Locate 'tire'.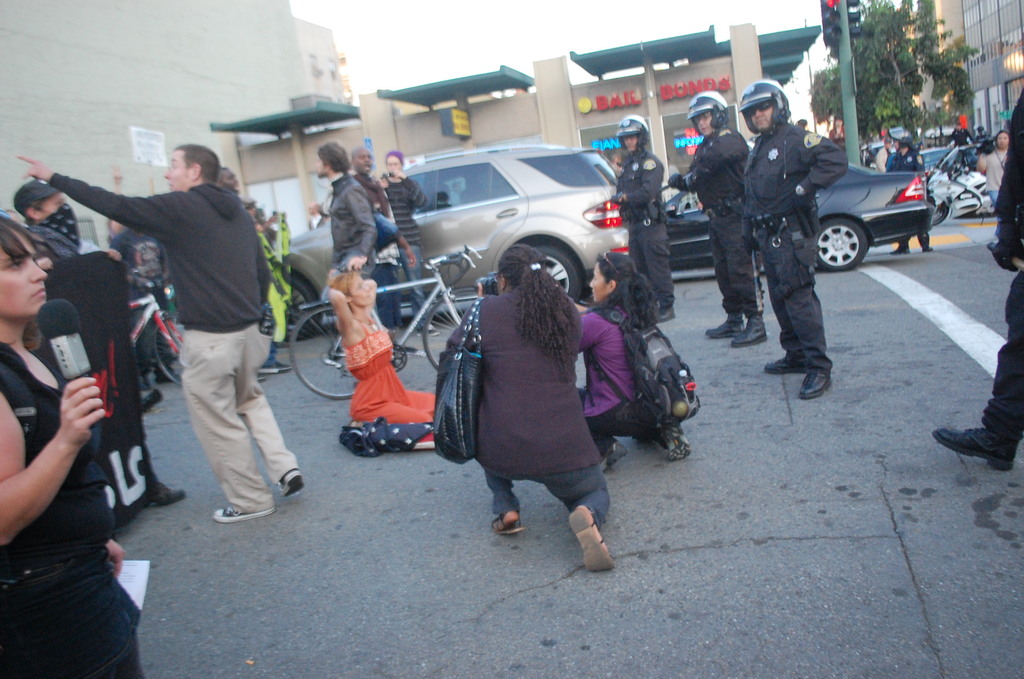
Bounding box: BBox(808, 217, 869, 271).
